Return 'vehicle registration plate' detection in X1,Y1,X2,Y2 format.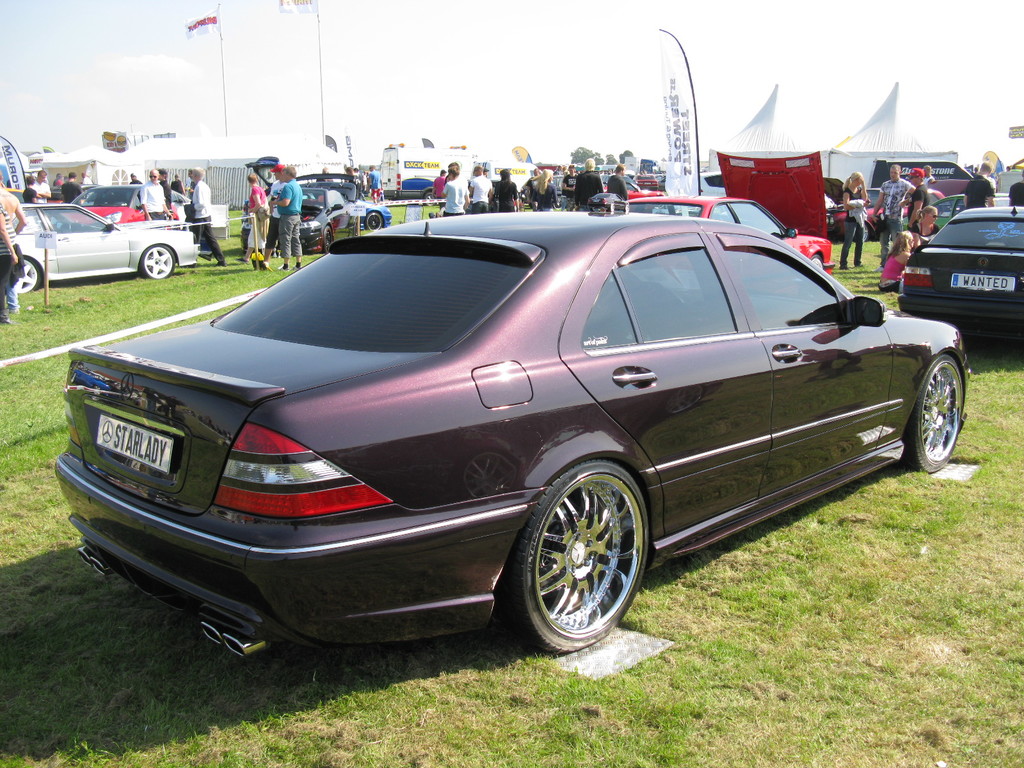
950,272,1015,289.
